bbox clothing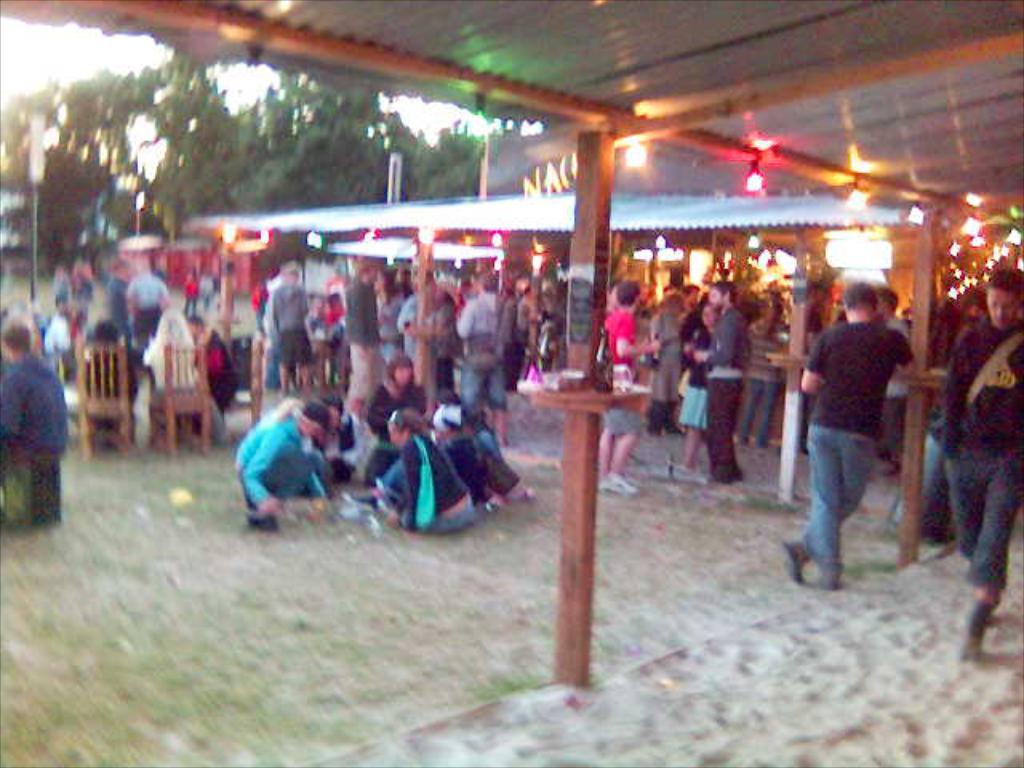
704/310/754/483
